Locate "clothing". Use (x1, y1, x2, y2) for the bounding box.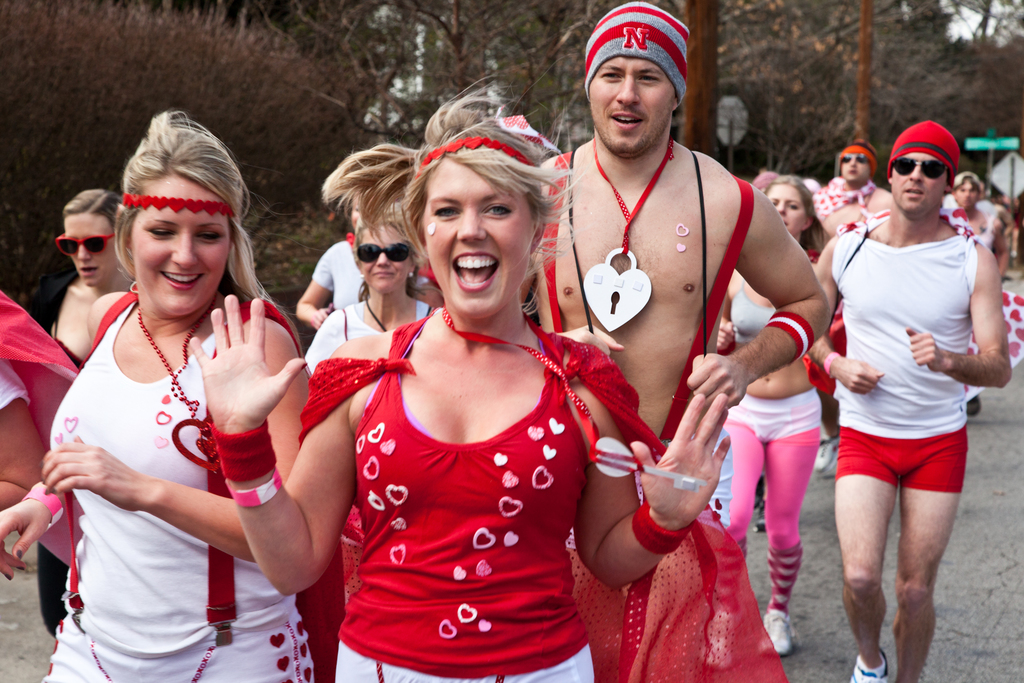
(330, 311, 593, 682).
